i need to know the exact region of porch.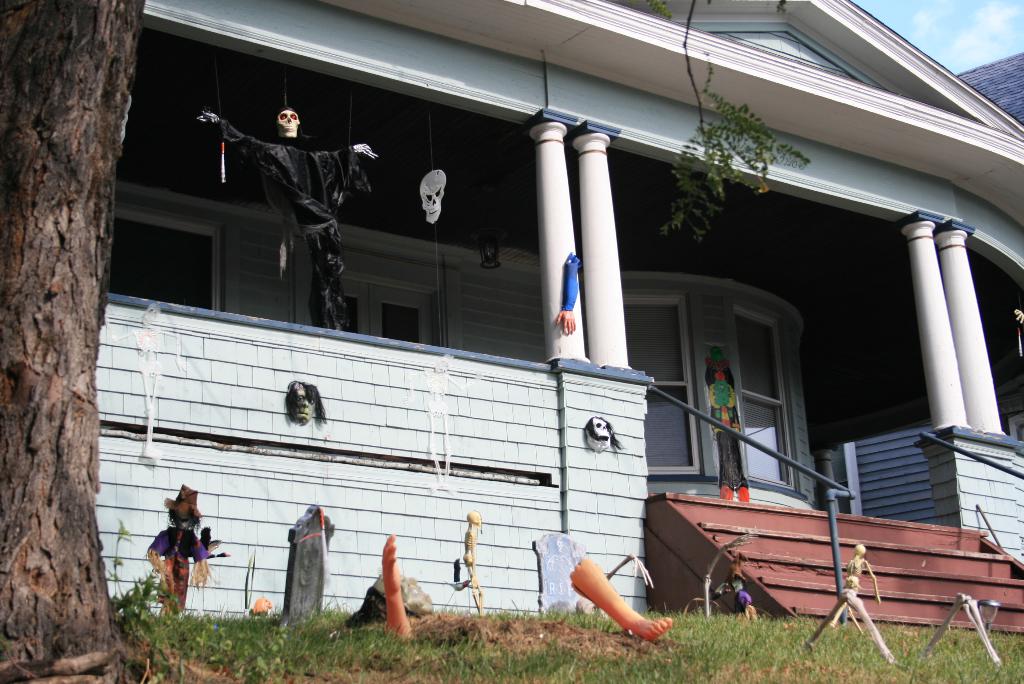
Region: (left=92, top=289, right=1023, bottom=532).
